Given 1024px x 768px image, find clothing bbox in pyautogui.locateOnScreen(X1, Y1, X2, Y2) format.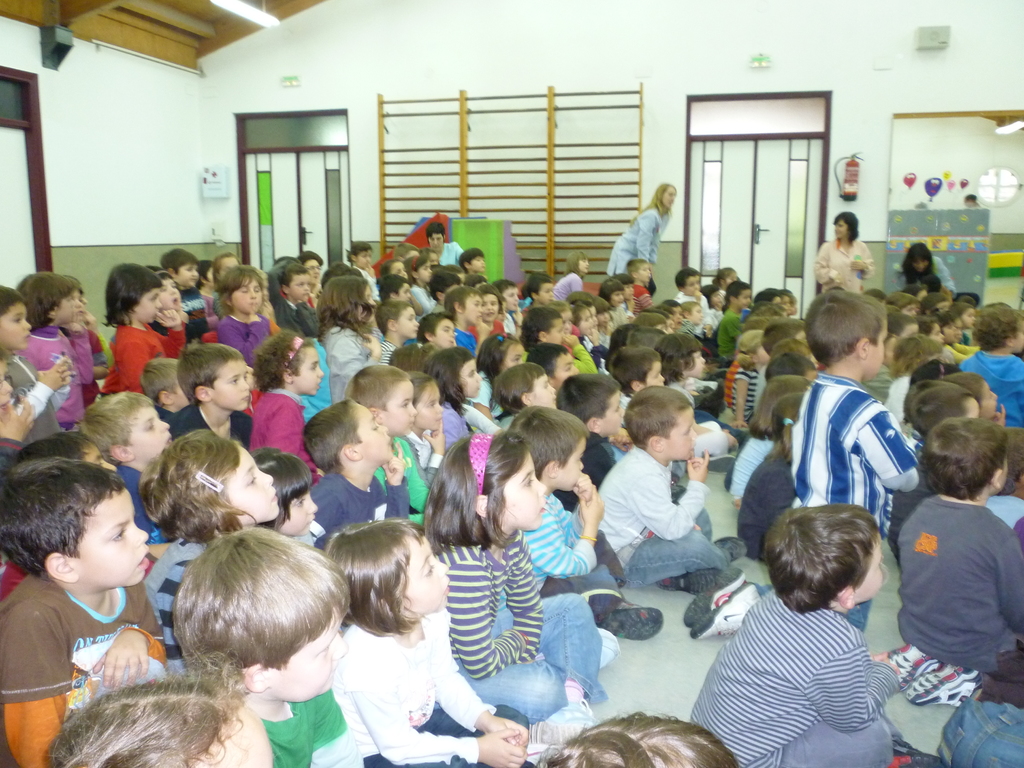
pyautogui.locateOnScreen(890, 481, 1023, 674).
